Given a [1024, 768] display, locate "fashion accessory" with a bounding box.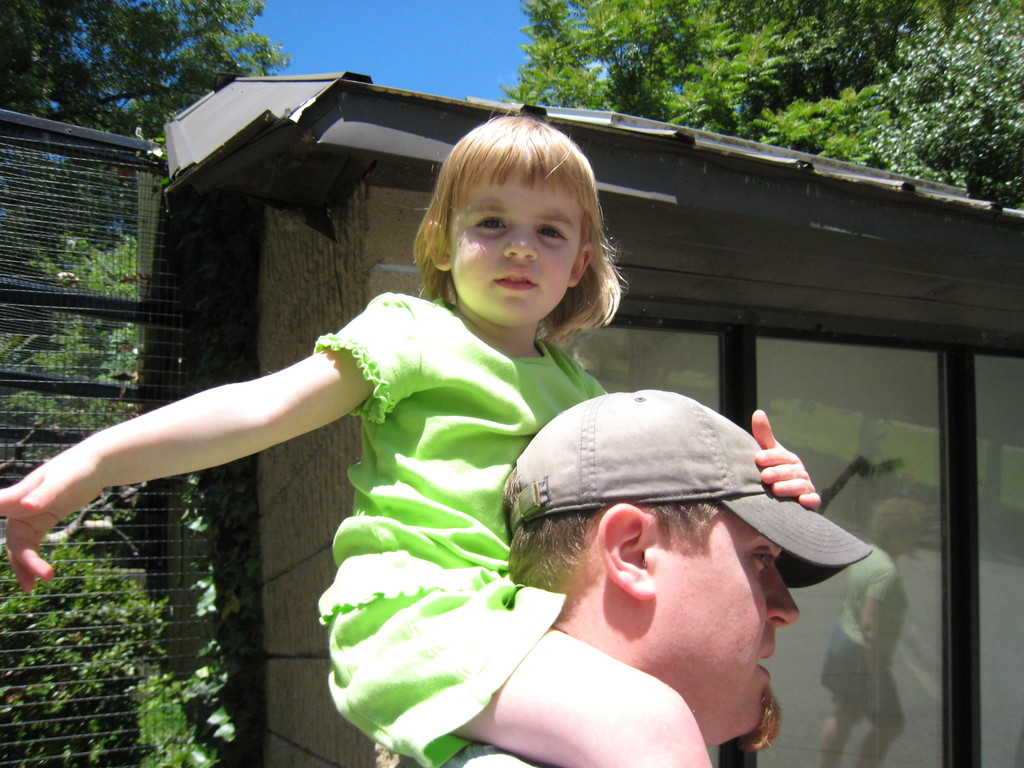
Located: (508,388,876,590).
